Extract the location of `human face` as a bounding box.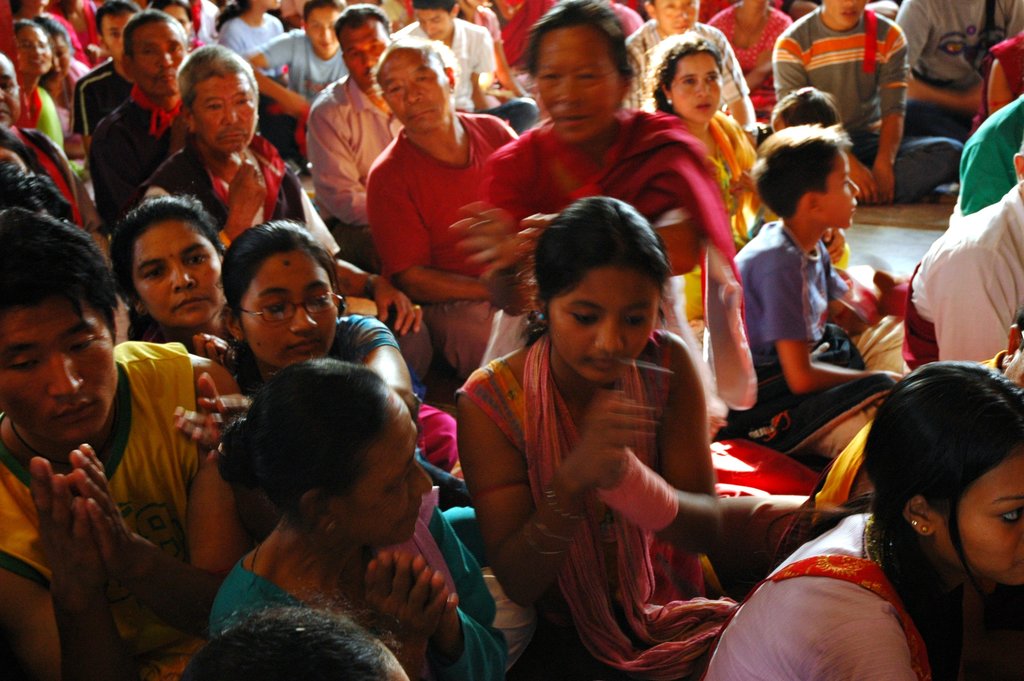
[338, 16, 389, 96].
